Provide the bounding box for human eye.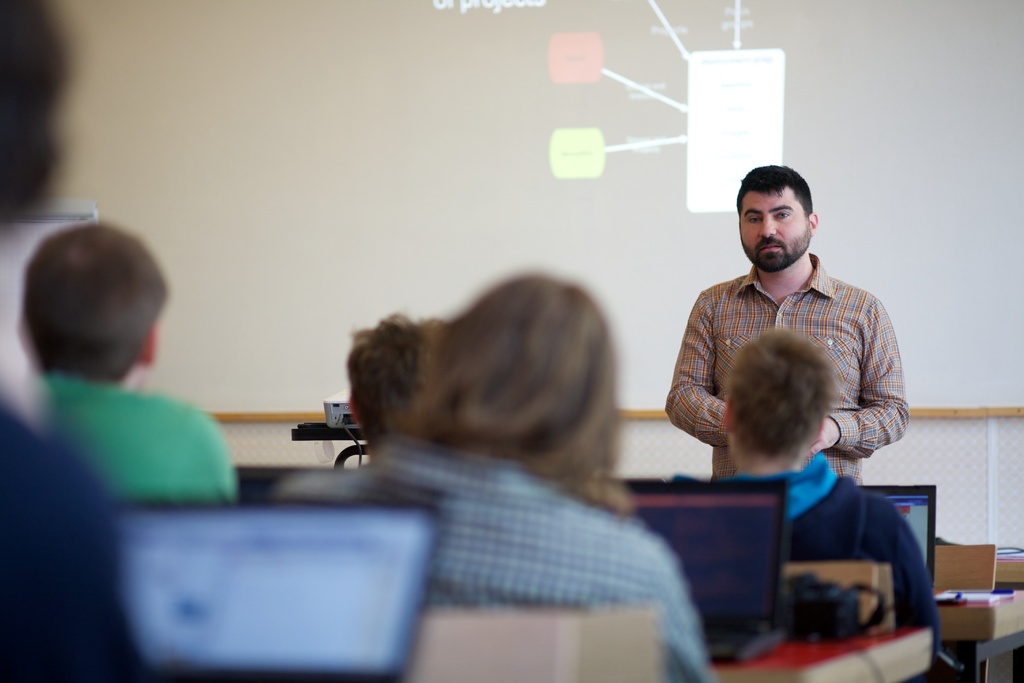
bbox=(744, 211, 762, 226).
